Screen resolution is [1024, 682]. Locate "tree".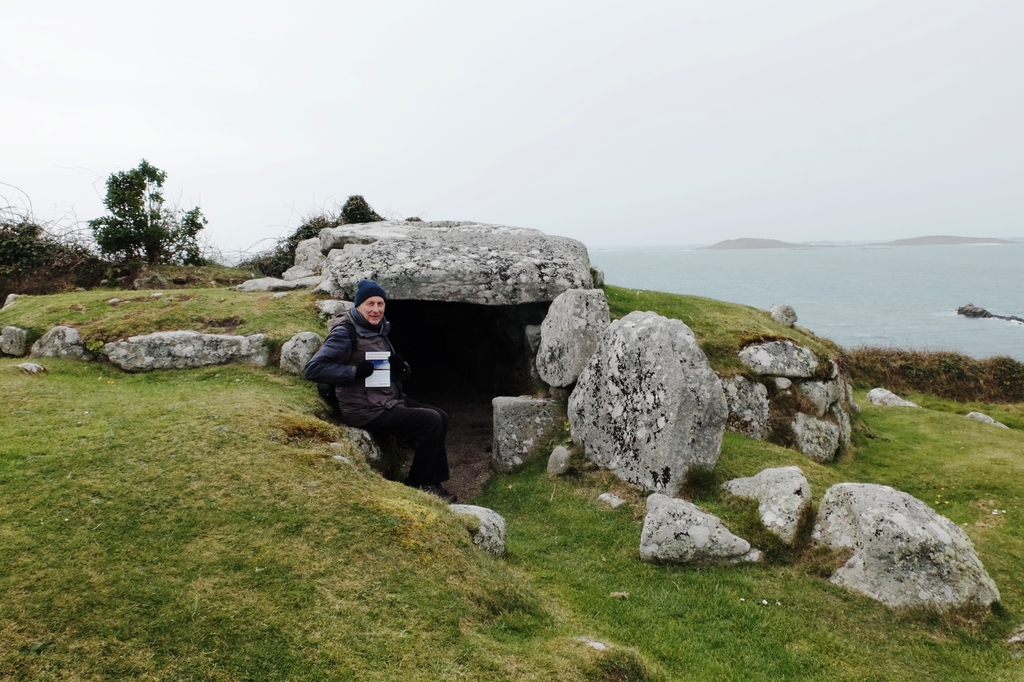
(76,145,199,279).
